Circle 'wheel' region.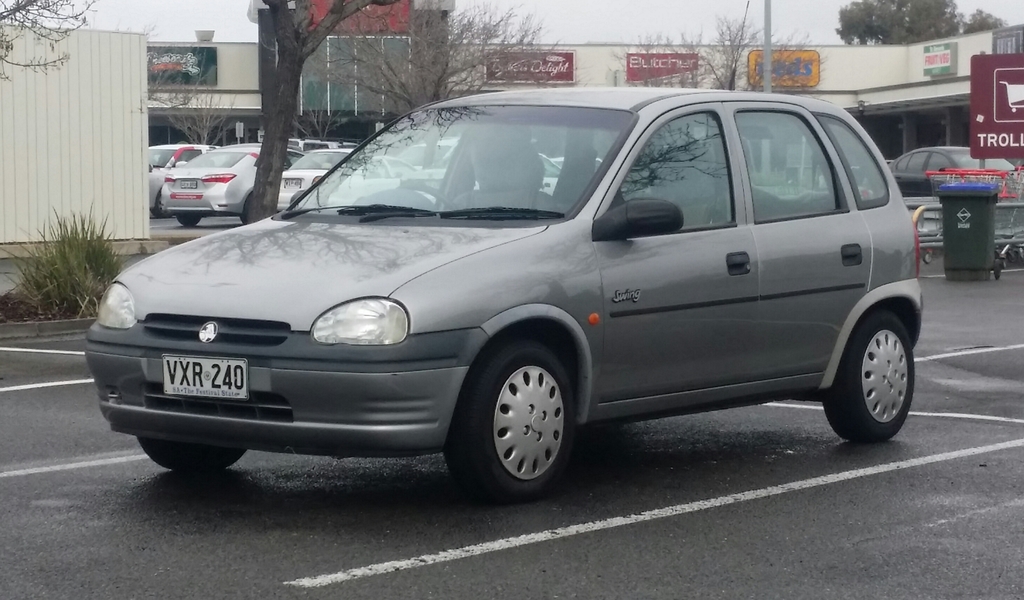
Region: pyautogui.locateOnScreen(240, 192, 252, 223).
